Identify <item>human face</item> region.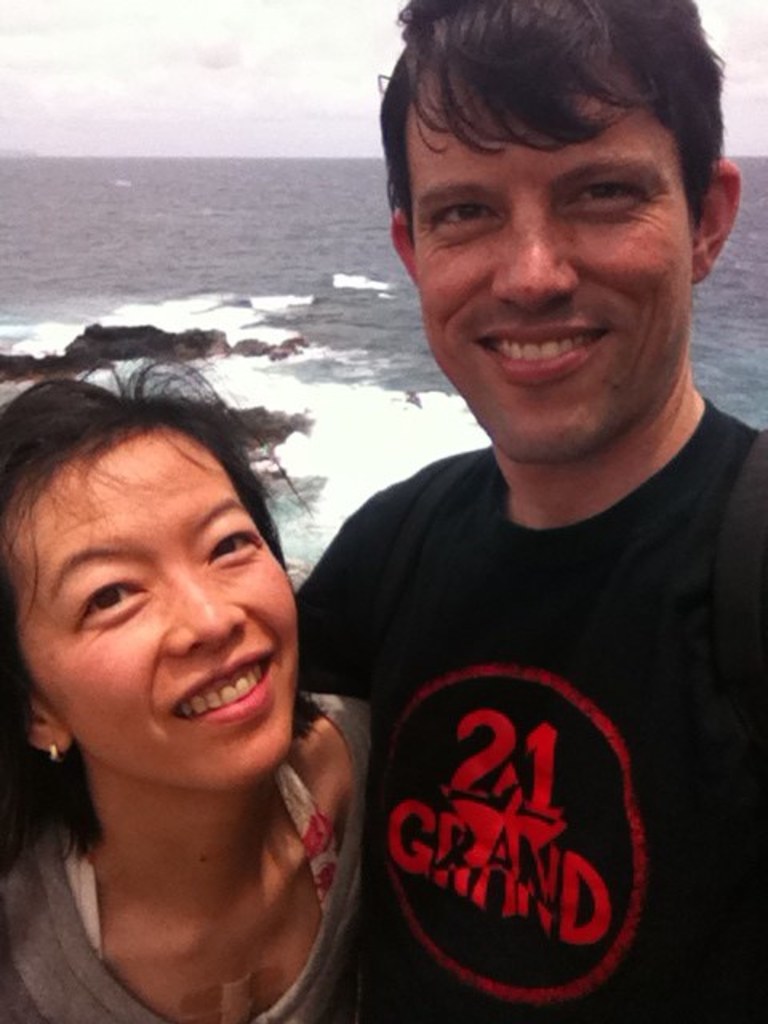
Region: (x1=6, y1=429, x2=294, y2=782).
